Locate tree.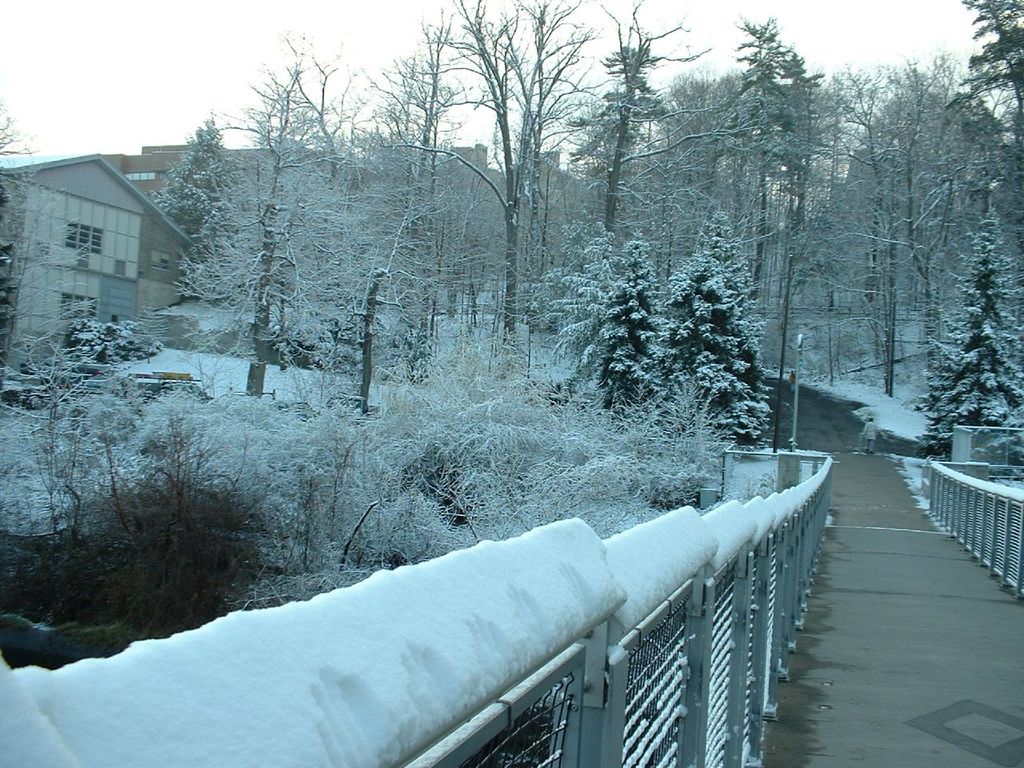
Bounding box: [x1=166, y1=46, x2=382, y2=406].
